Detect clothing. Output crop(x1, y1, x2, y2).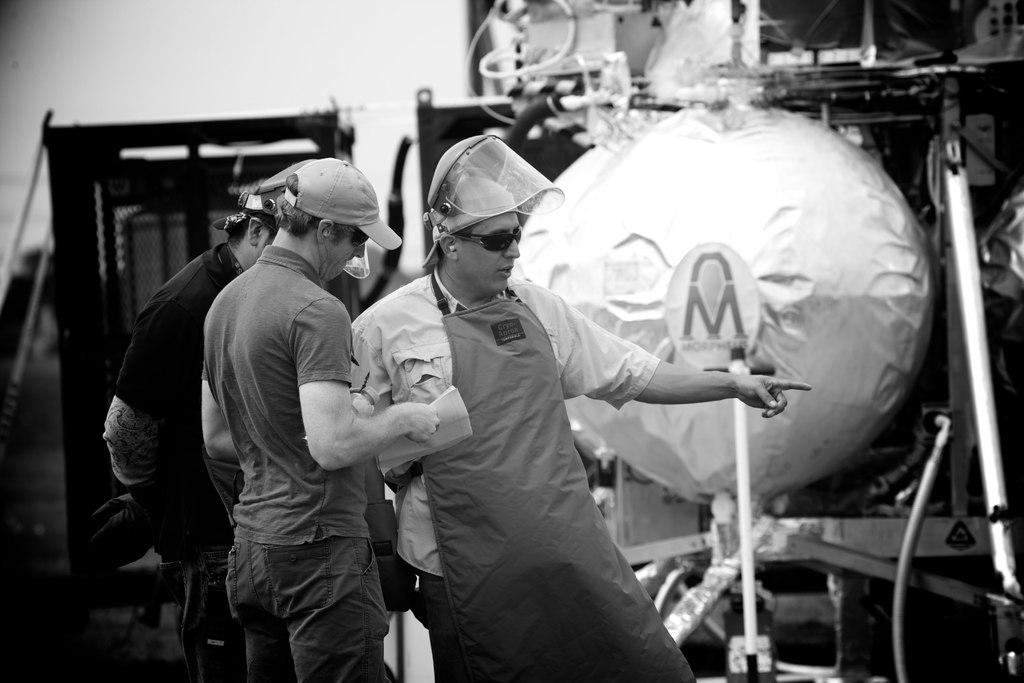
crop(95, 225, 249, 682).
